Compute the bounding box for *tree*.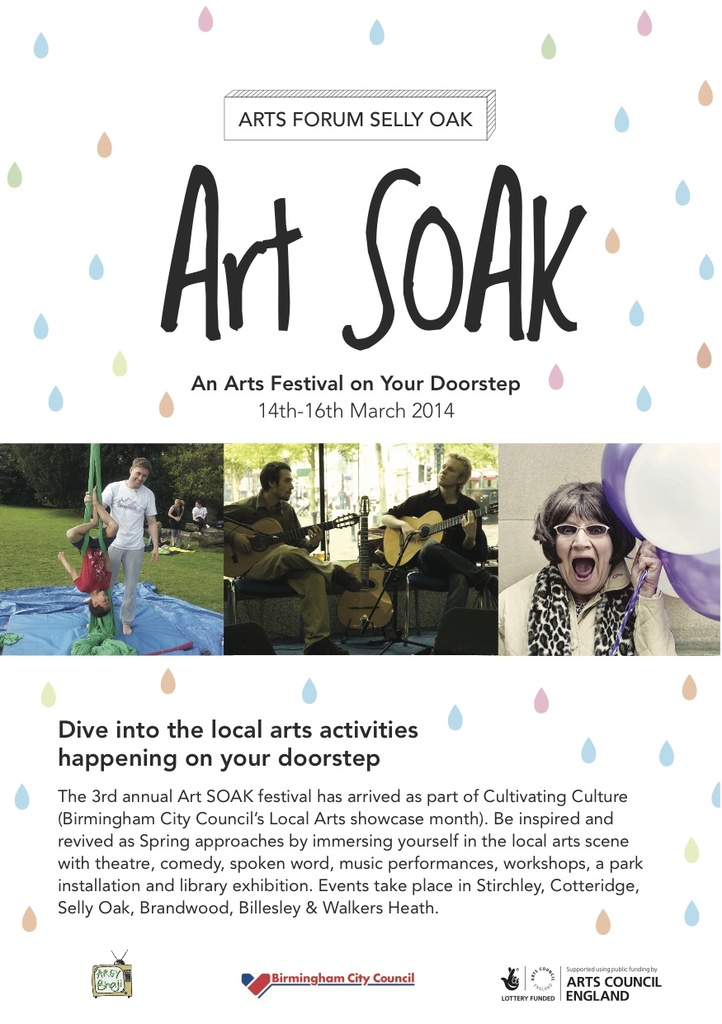
[168, 432, 226, 503].
